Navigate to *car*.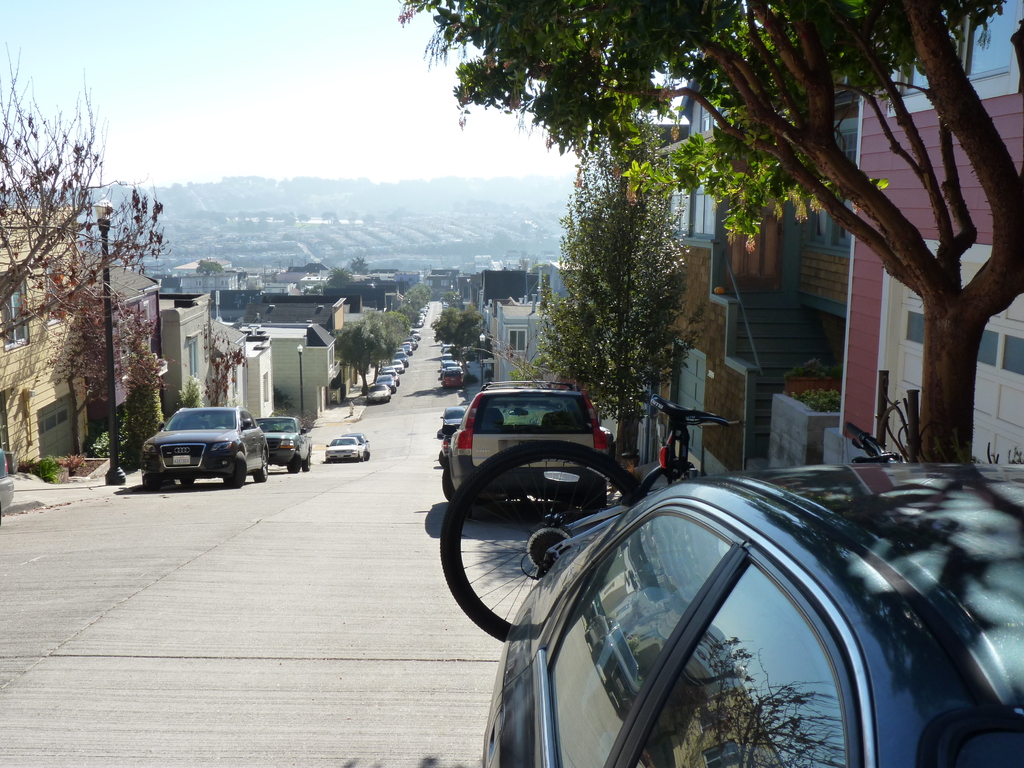
Navigation target: bbox=[438, 343, 456, 352].
